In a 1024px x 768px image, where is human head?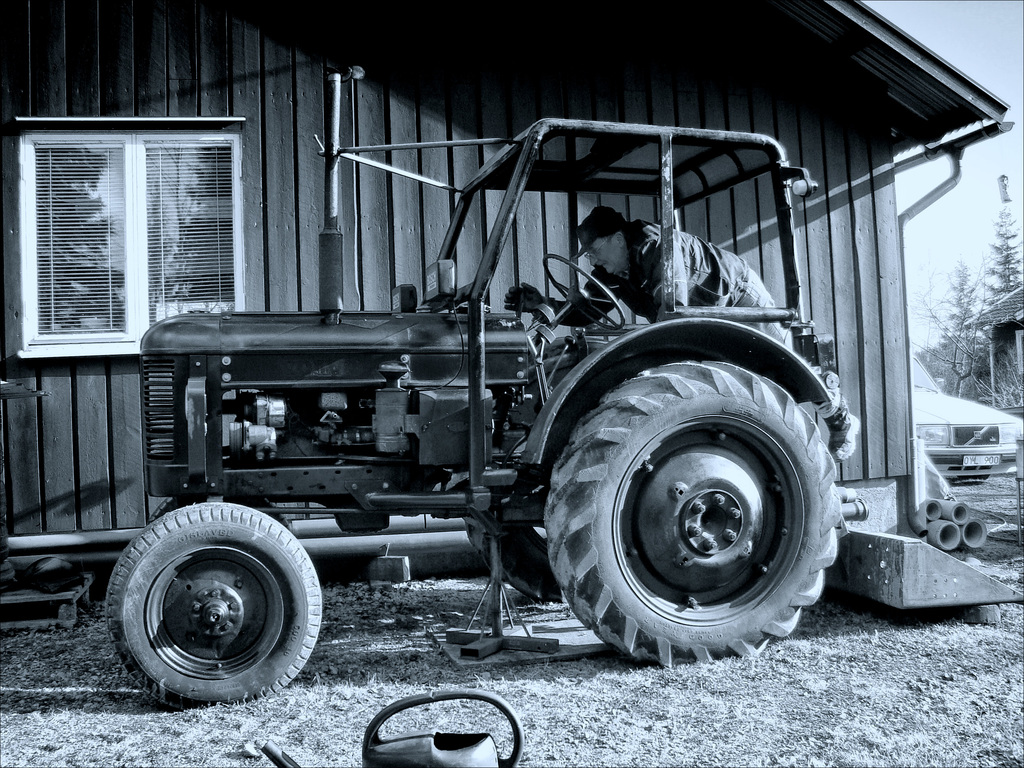
(586, 226, 625, 279).
